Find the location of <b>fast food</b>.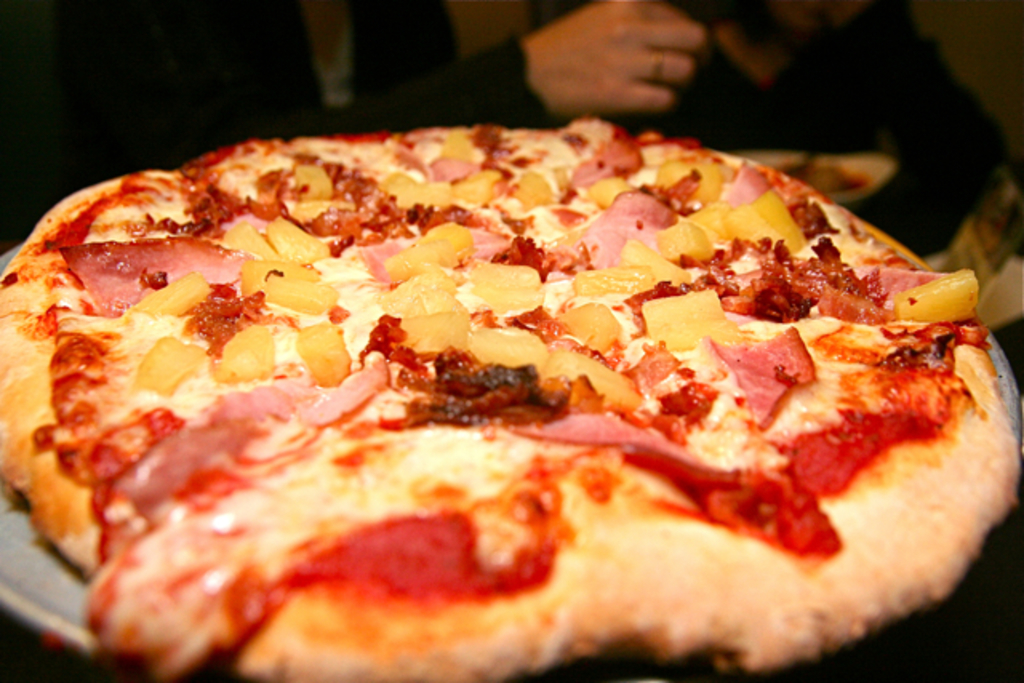
Location: <region>29, 104, 998, 682</region>.
